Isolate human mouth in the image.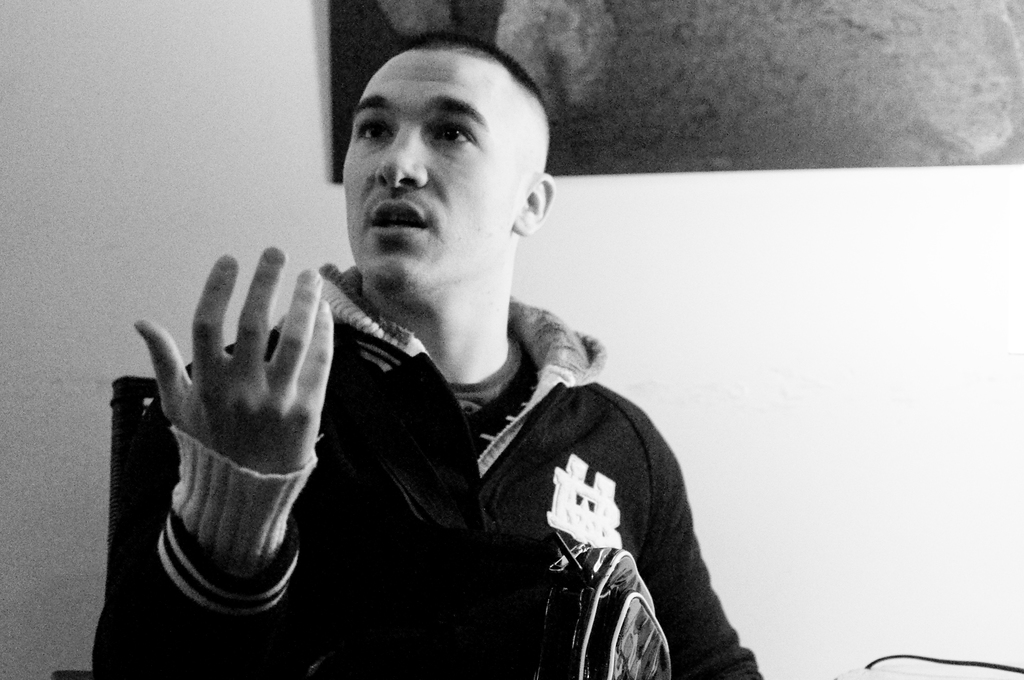
Isolated region: [369,201,425,237].
